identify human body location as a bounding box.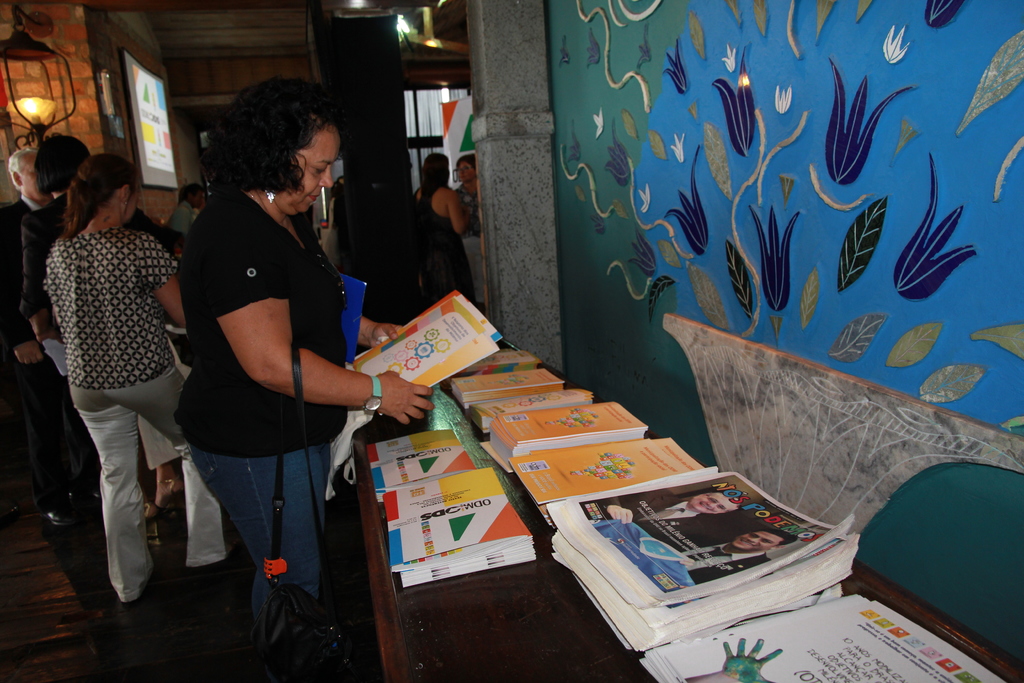
(left=449, top=155, right=474, bottom=304).
